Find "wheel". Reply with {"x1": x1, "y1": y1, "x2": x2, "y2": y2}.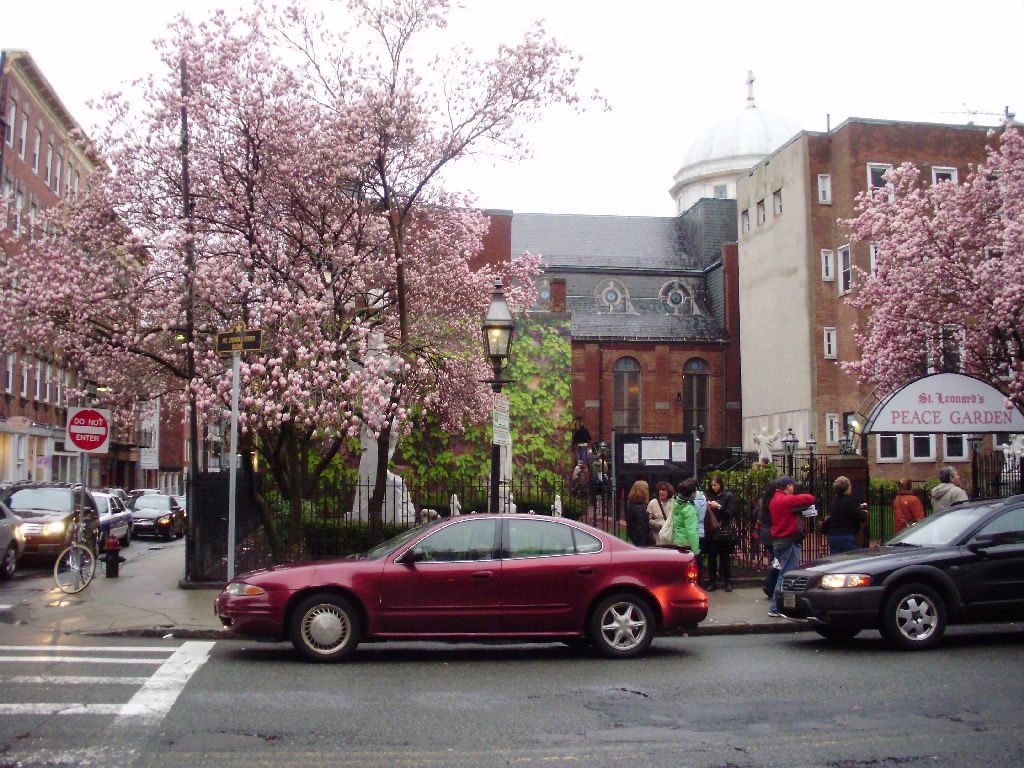
{"x1": 119, "y1": 527, "x2": 130, "y2": 547}.
